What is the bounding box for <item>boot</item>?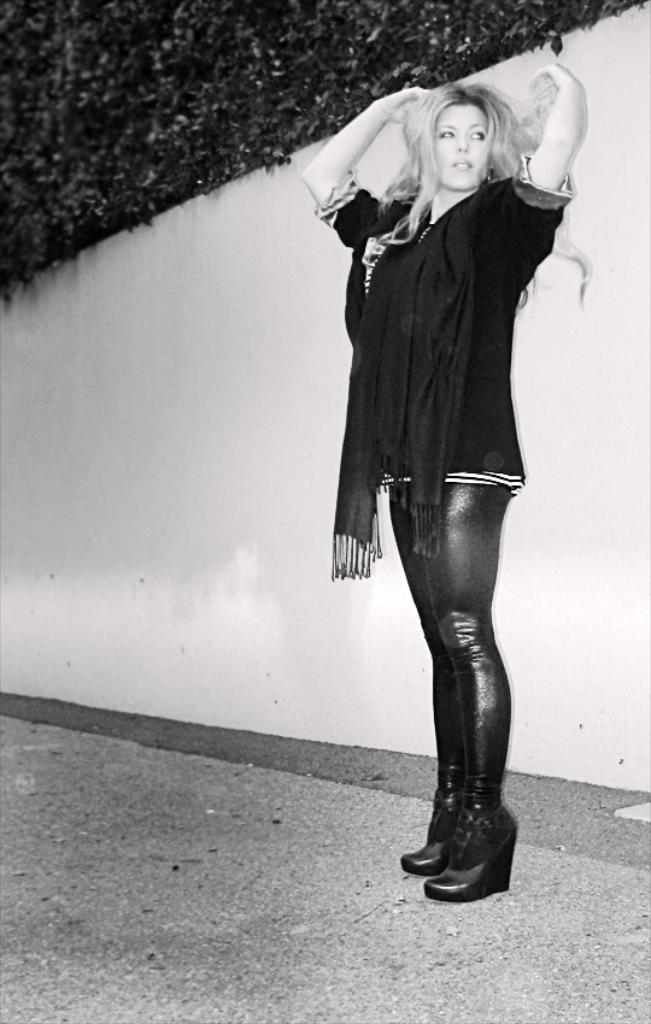
bbox(398, 754, 463, 876).
